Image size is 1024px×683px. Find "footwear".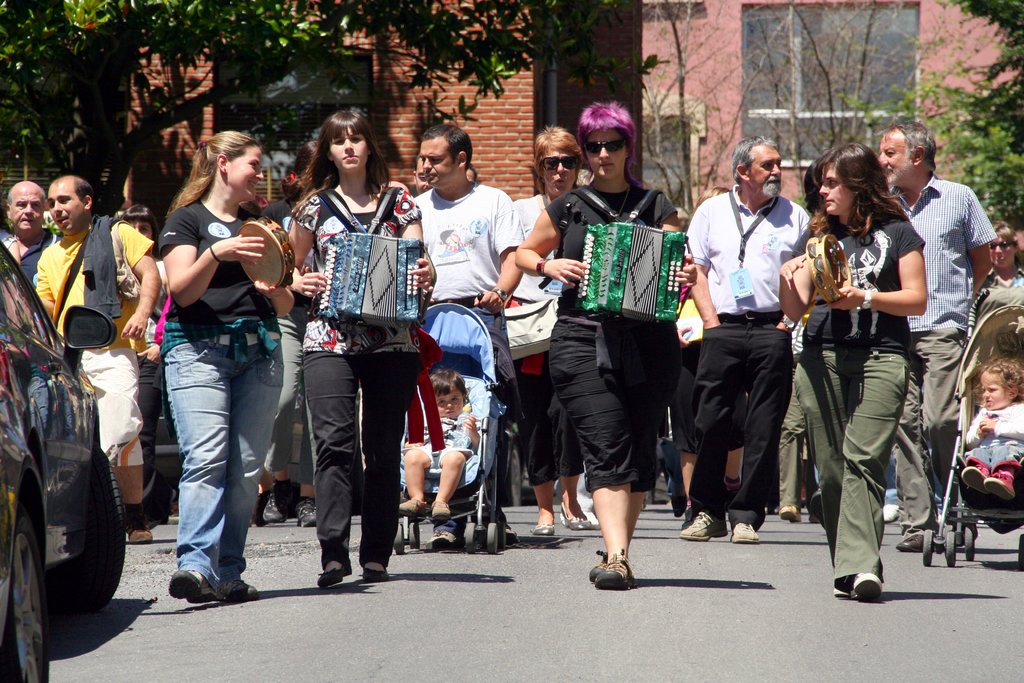
(123,507,152,549).
